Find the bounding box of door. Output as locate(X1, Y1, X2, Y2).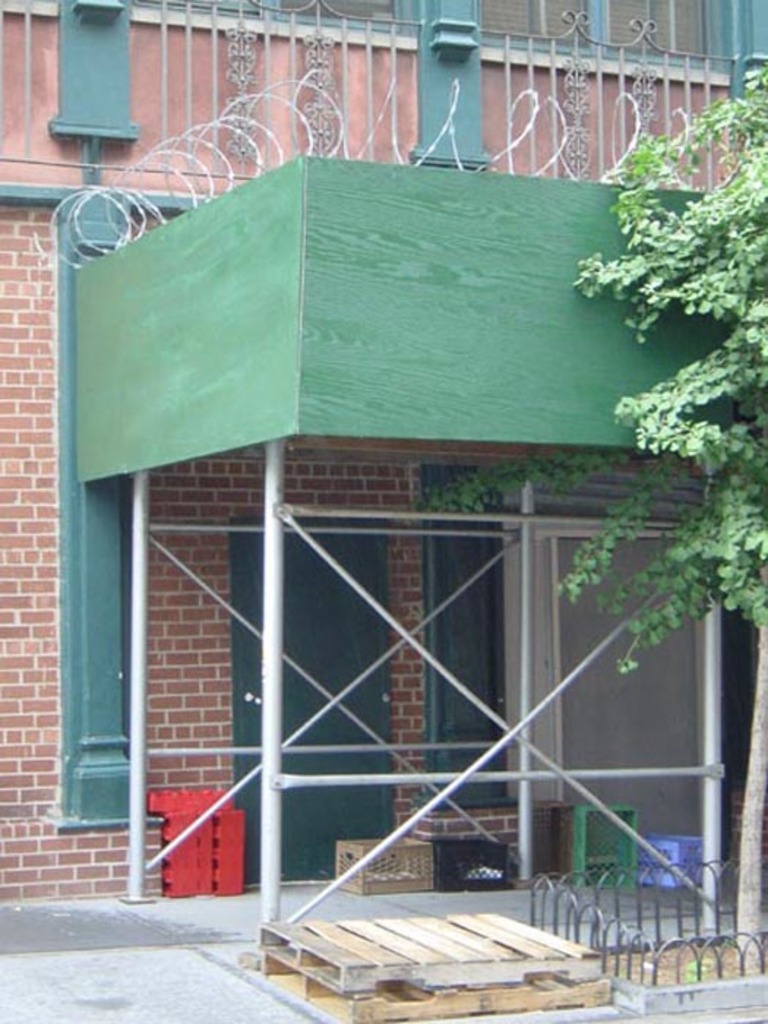
locate(233, 519, 389, 885).
